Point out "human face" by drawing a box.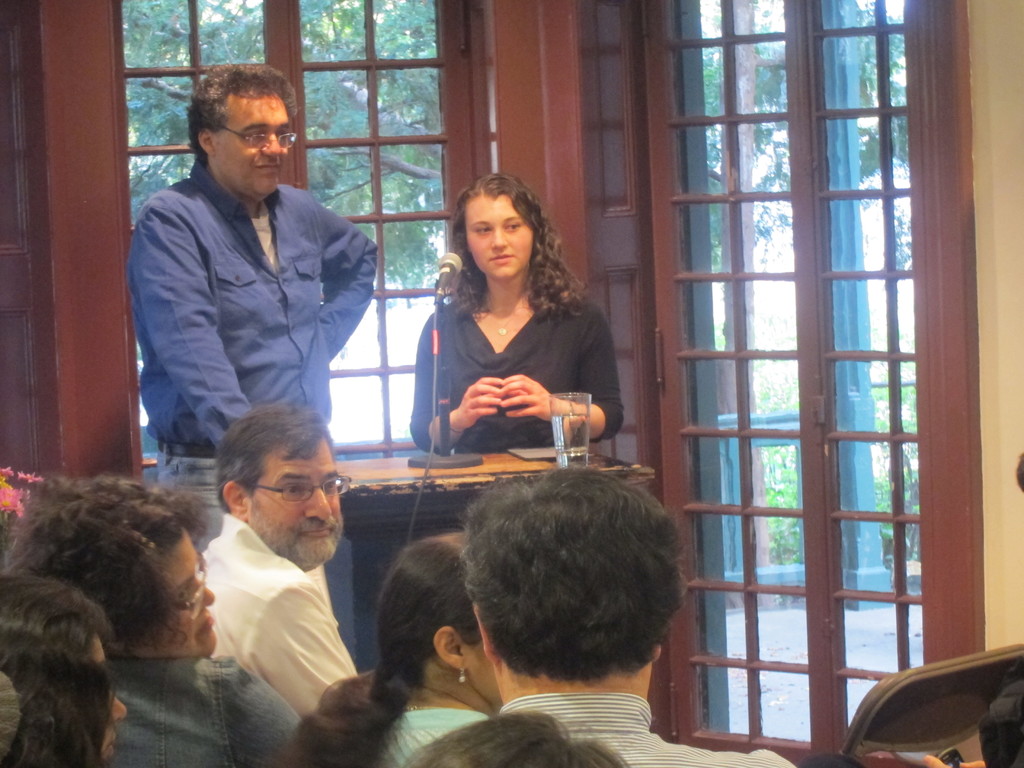
[134,526,214,660].
